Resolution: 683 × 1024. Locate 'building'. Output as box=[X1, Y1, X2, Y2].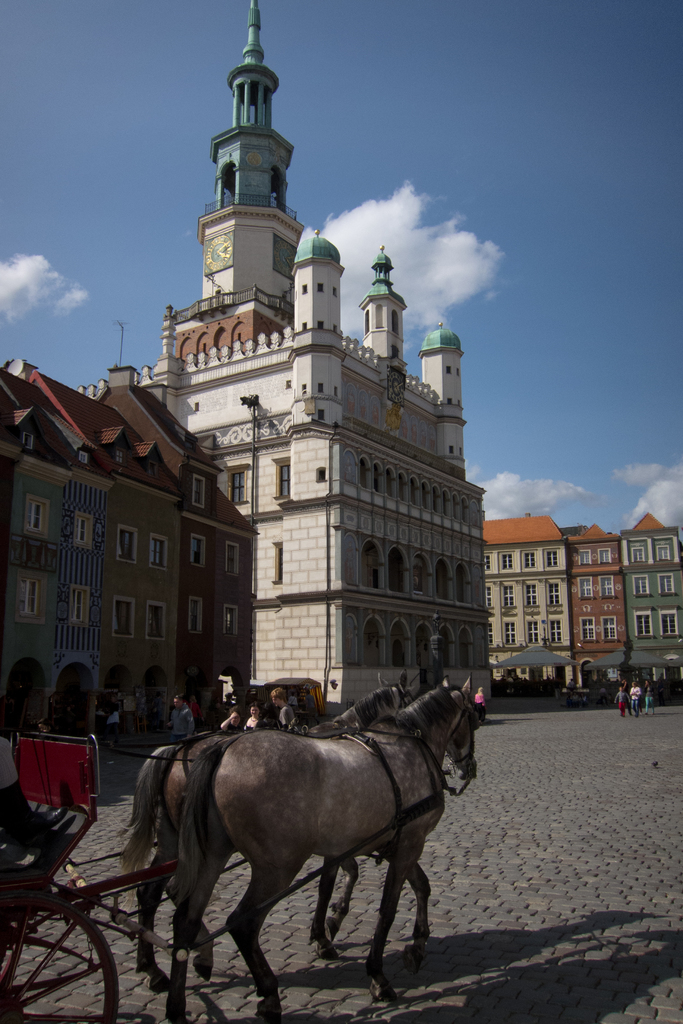
box=[0, 0, 481, 741].
